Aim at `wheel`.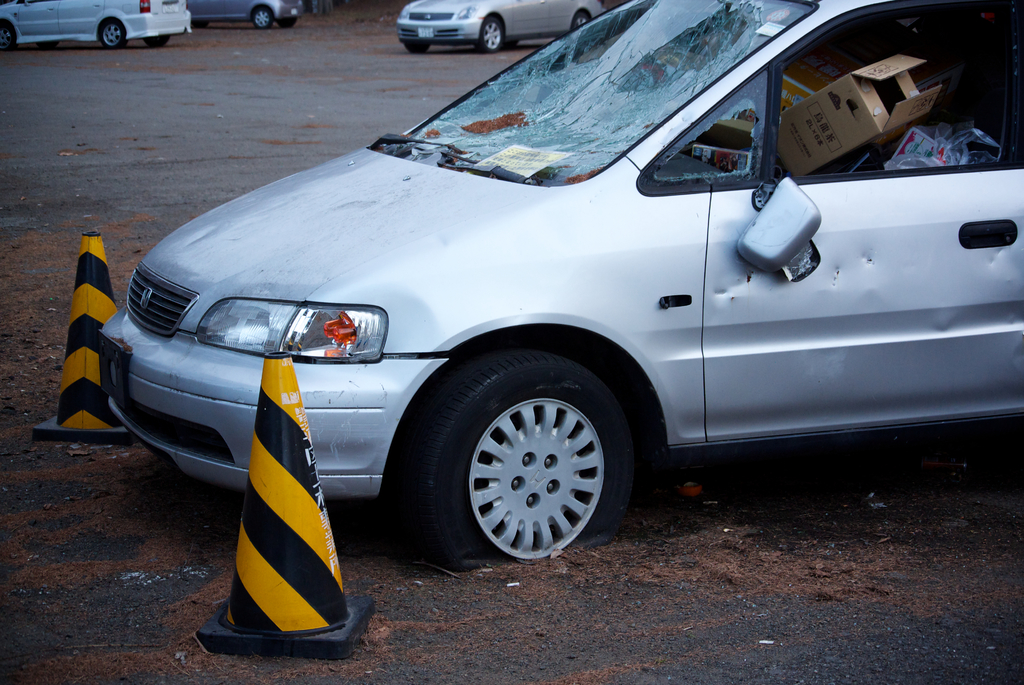
Aimed at l=247, t=6, r=275, b=26.
